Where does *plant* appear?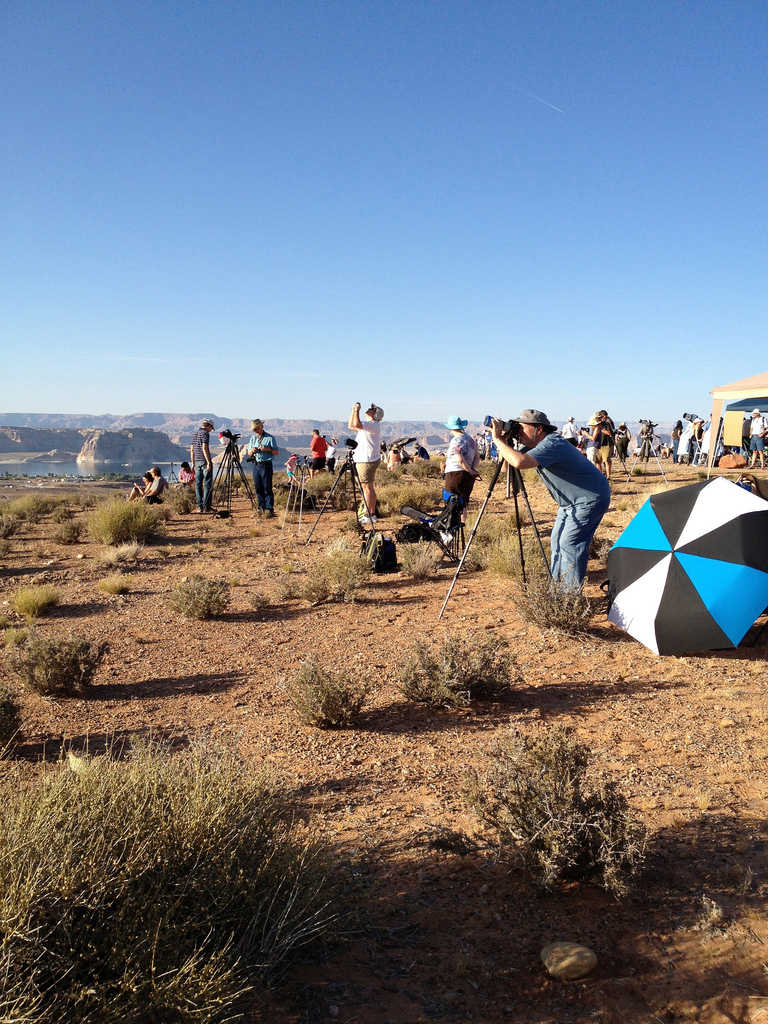
Appears at <region>98, 573, 134, 594</region>.
